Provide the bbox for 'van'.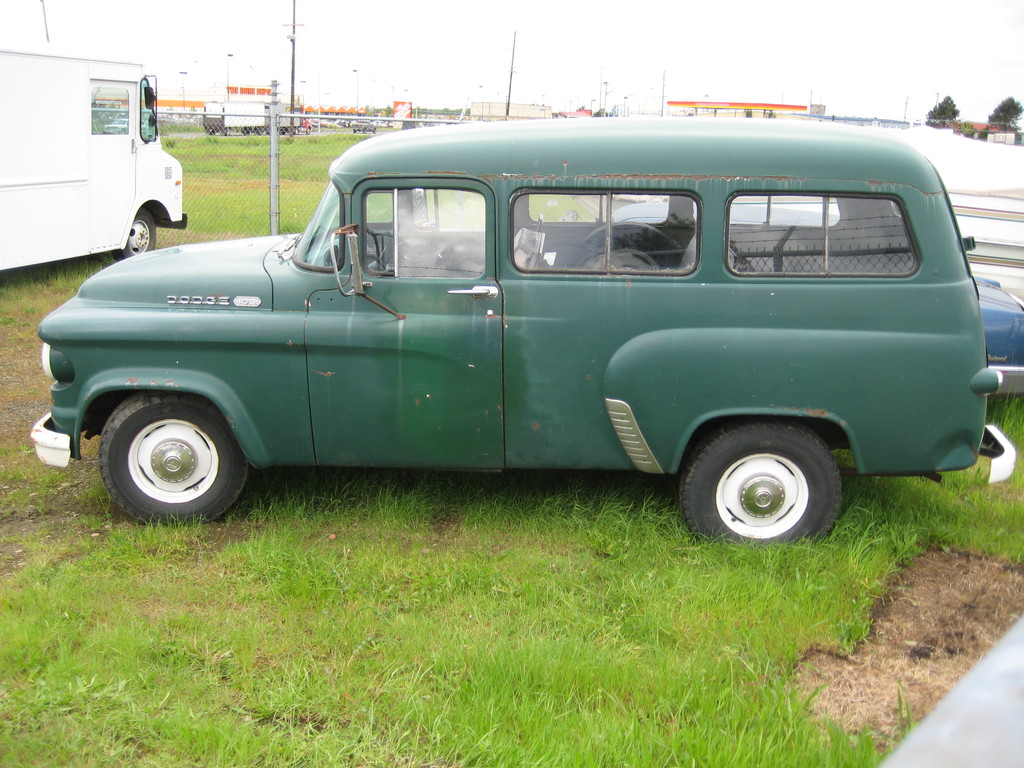
(28,114,1020,548).
